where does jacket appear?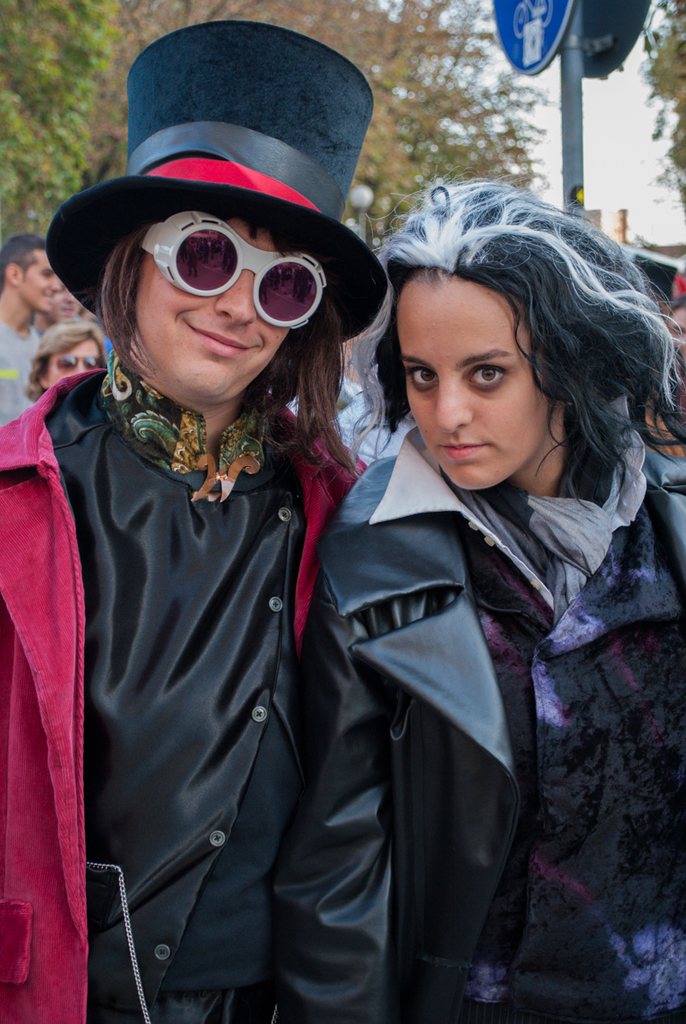
Appears at x1=0, y1=363, x2=367, y2=1023.
